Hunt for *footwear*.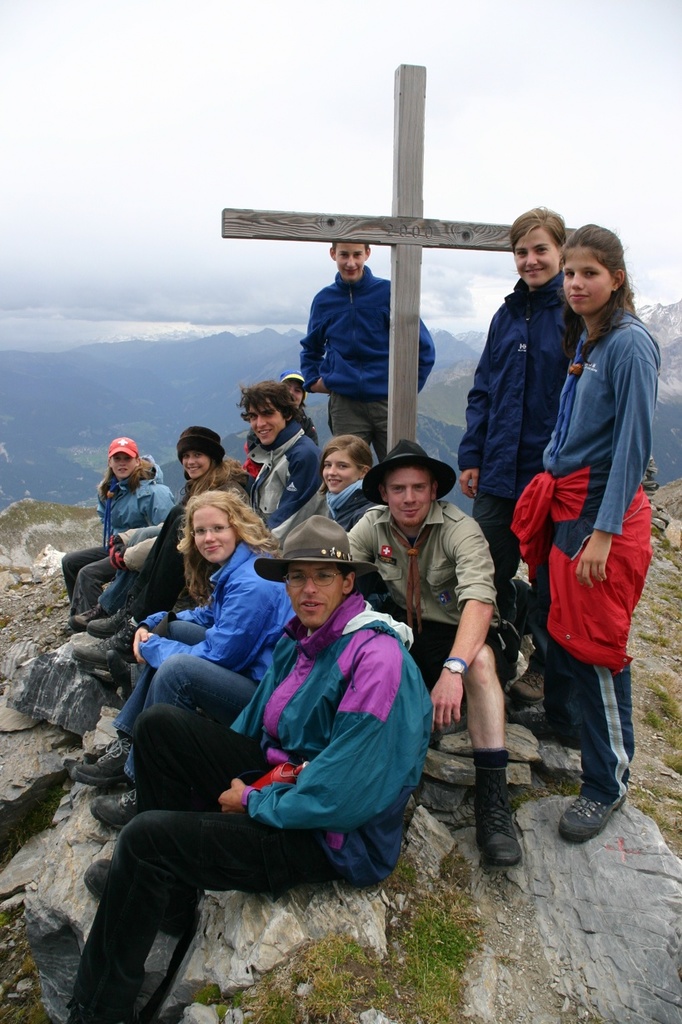
Hunted down at (87, 779, 164, 828).
